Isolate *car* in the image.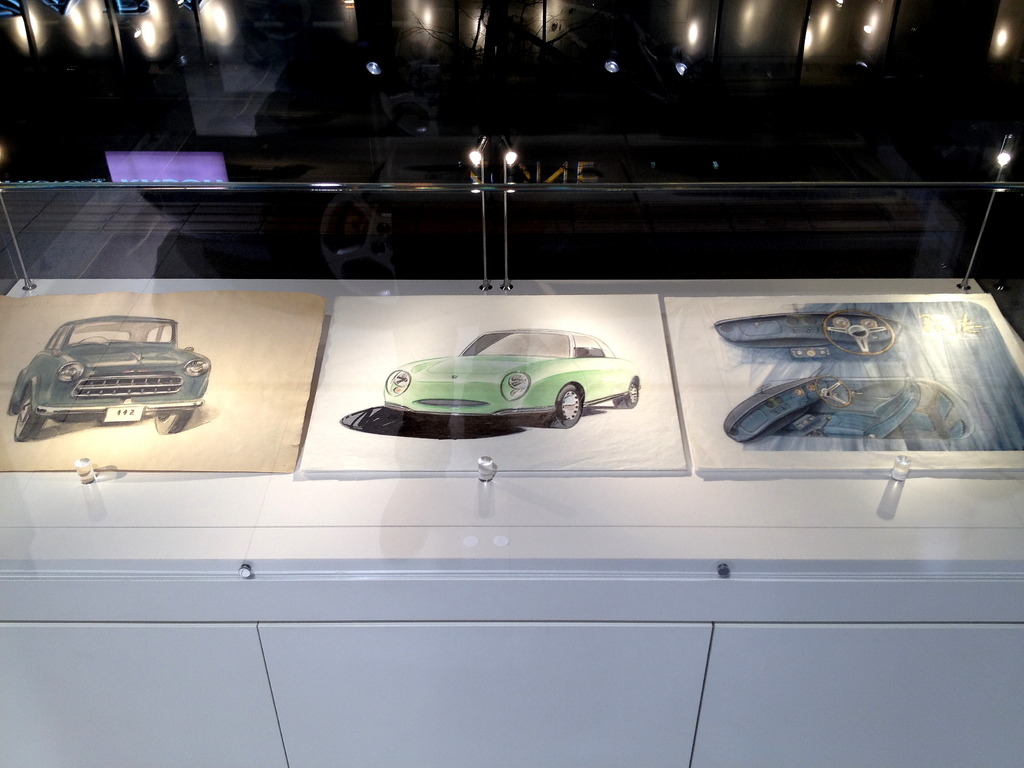
Isolated region: <box>20,304,212,447</box>.
